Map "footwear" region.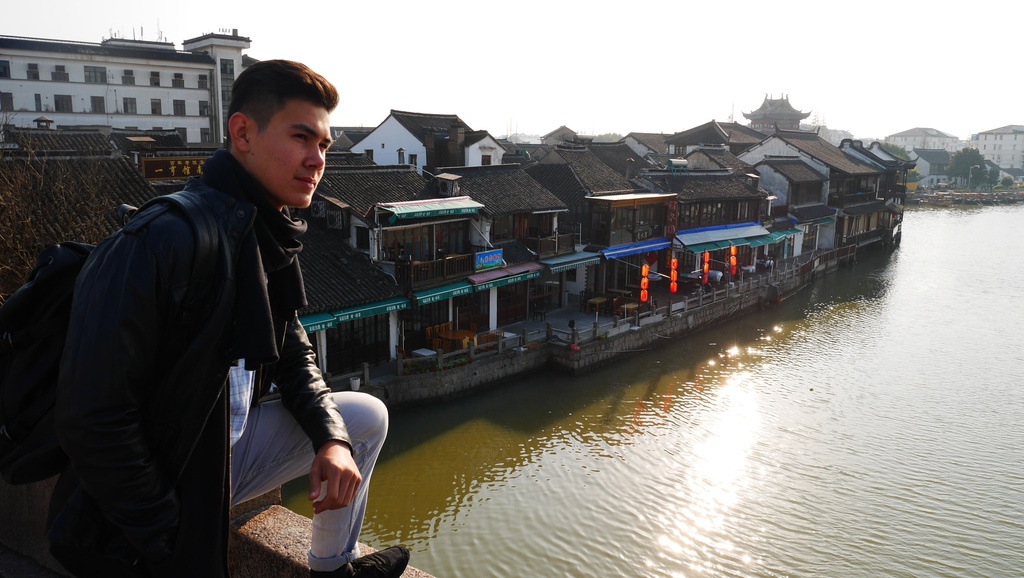
Mapped to pyautogui.locateOnScreen(316, 545, 410, 577).
